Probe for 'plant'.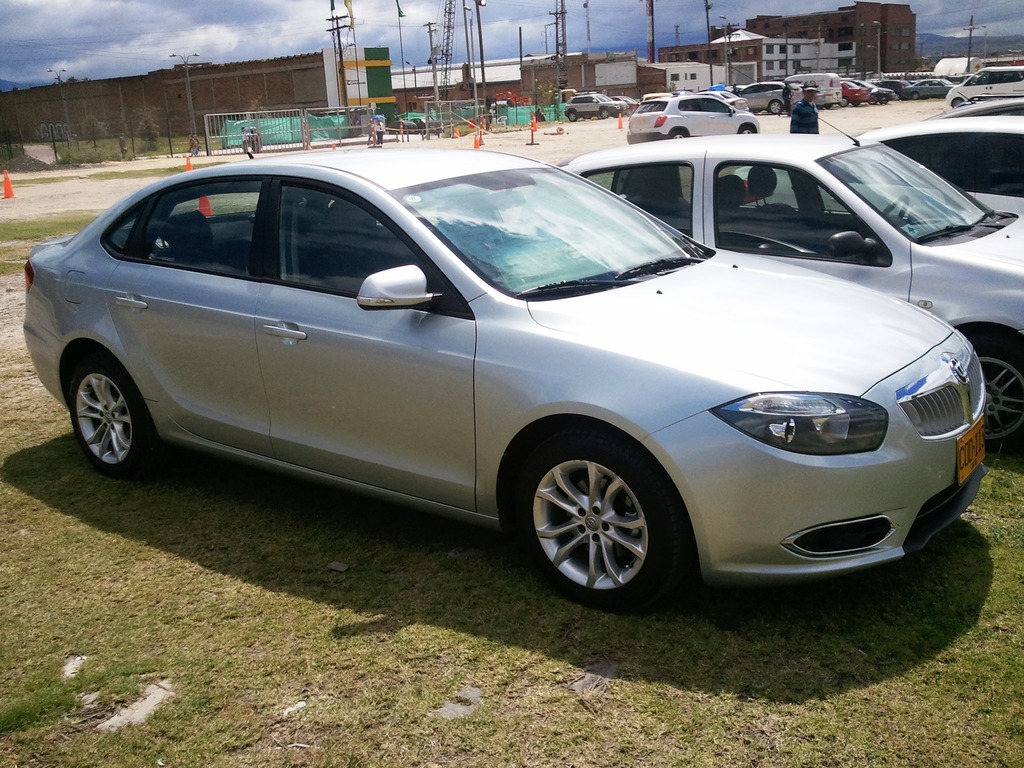
Probe result: [82,108,102,148].
